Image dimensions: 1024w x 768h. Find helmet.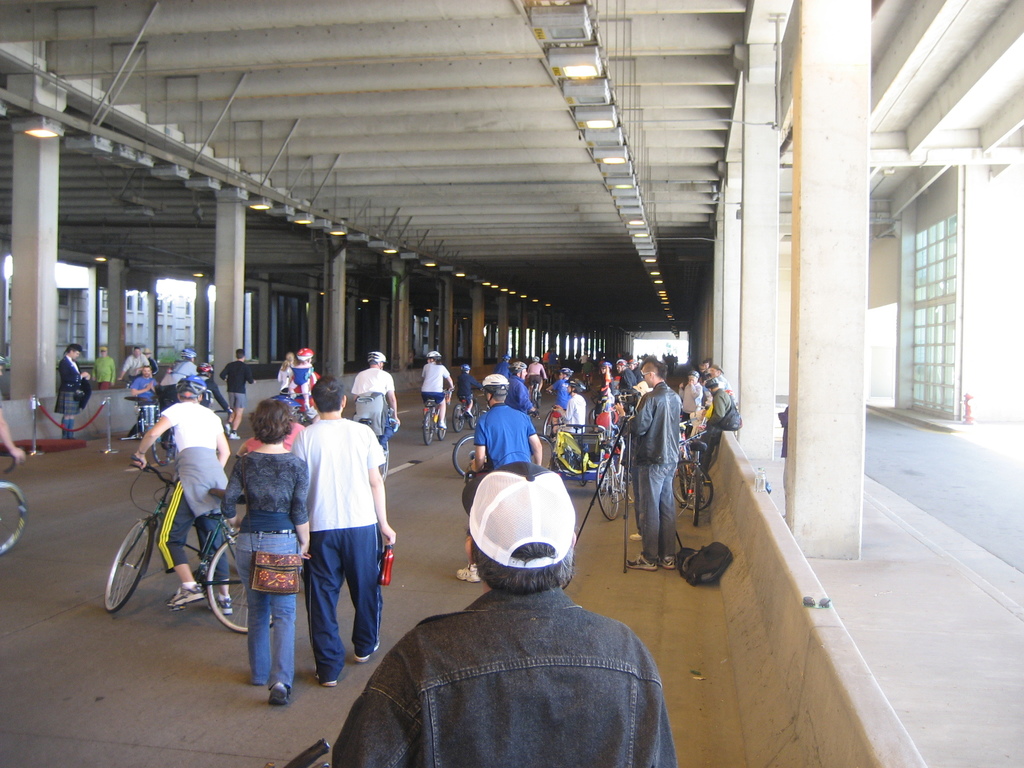
568,380,585,397.
